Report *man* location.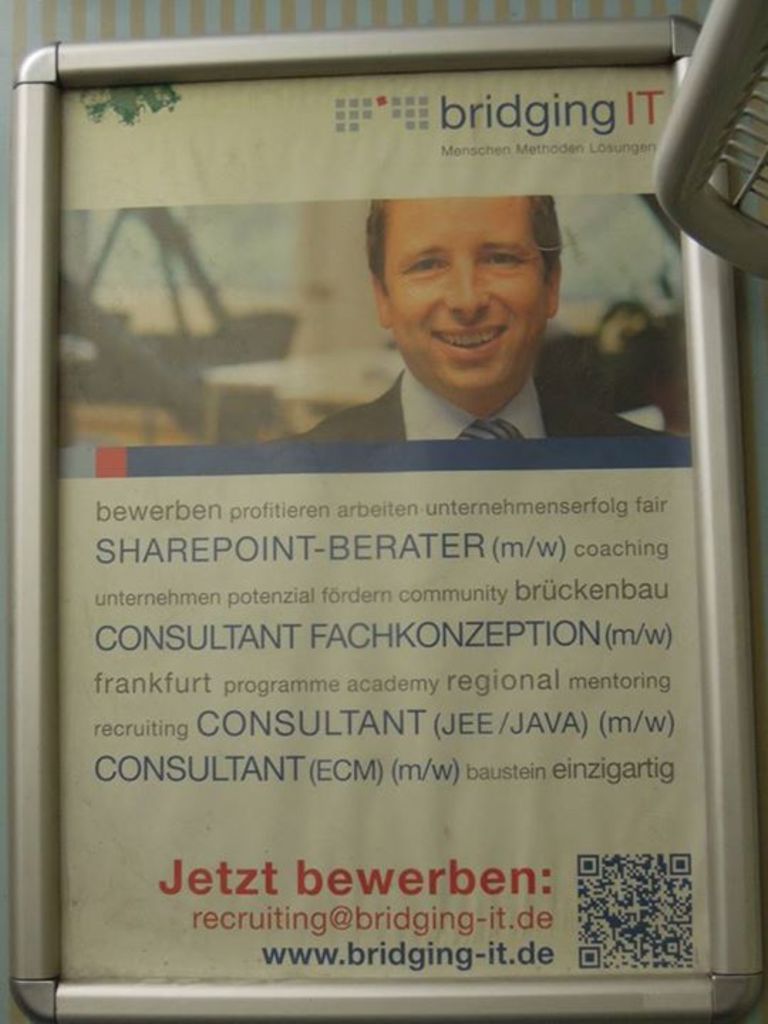
Report: x1=272, y1=196, x2=680, y2=461.
